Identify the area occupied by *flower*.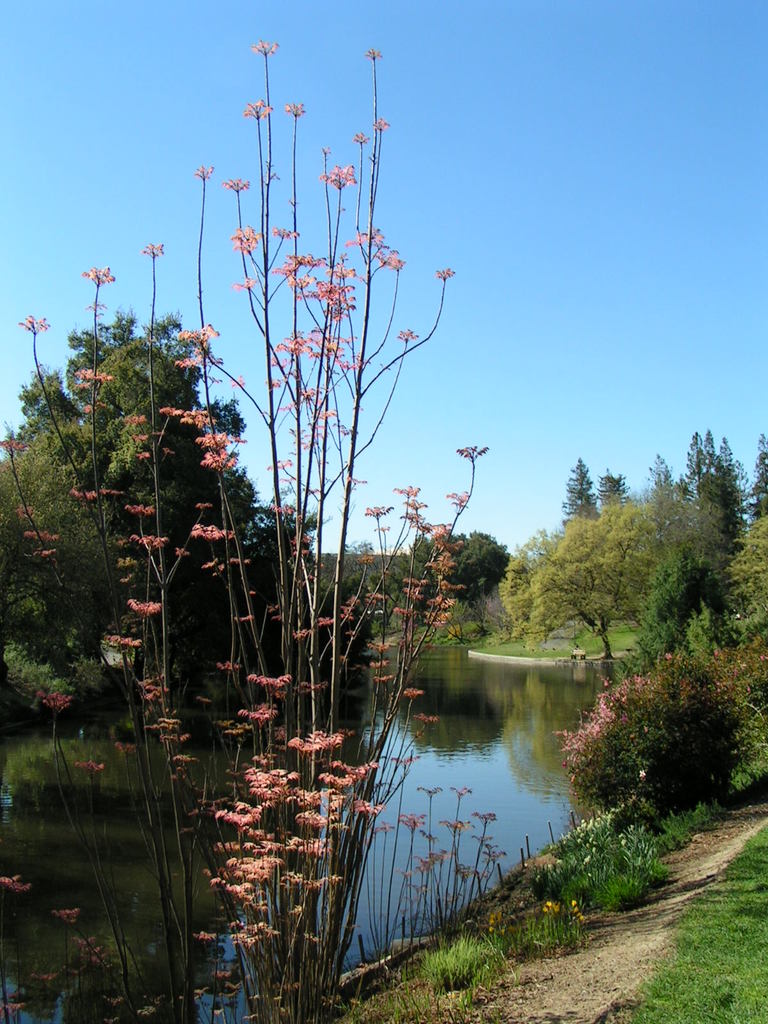
Area: 79:269:126:288.
